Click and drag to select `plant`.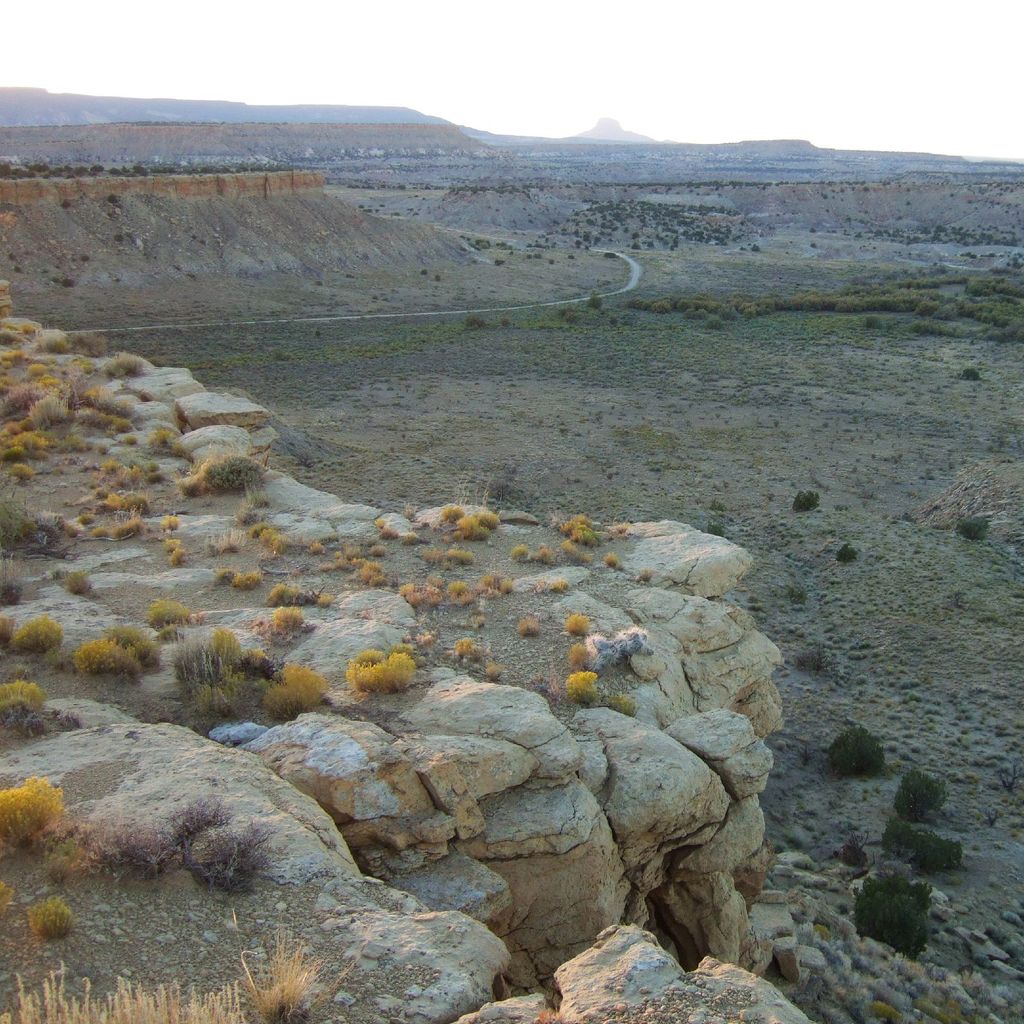
Selection: (220,566,263,594).
